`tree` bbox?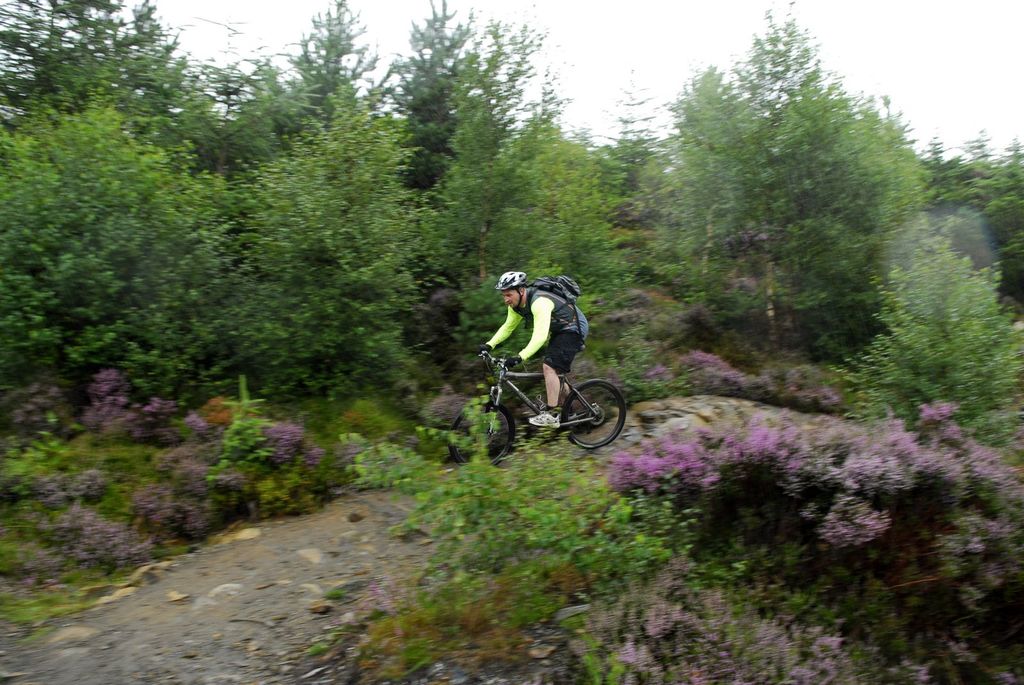
l=317, t=385, r=1018, b=677
